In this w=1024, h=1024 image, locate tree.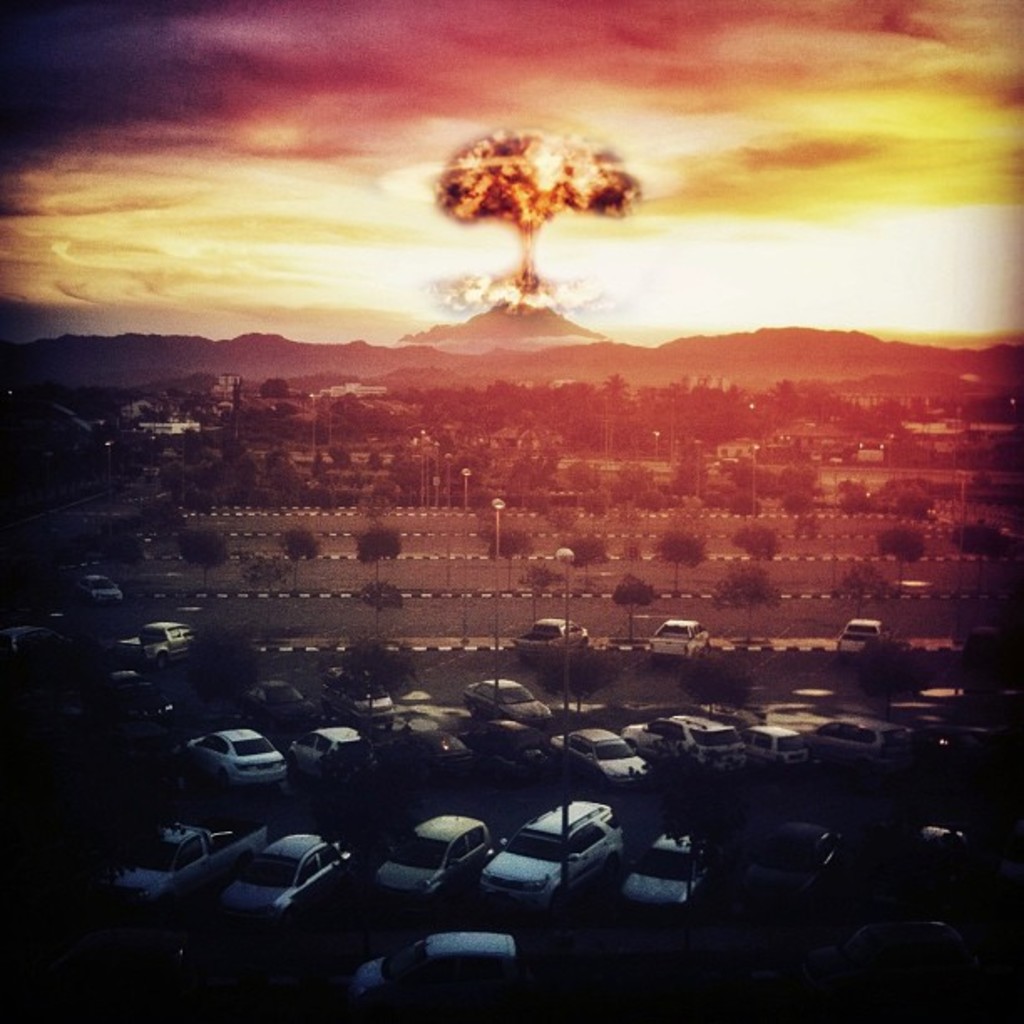
Bounding box: box=[726, 519, 785, 562].
